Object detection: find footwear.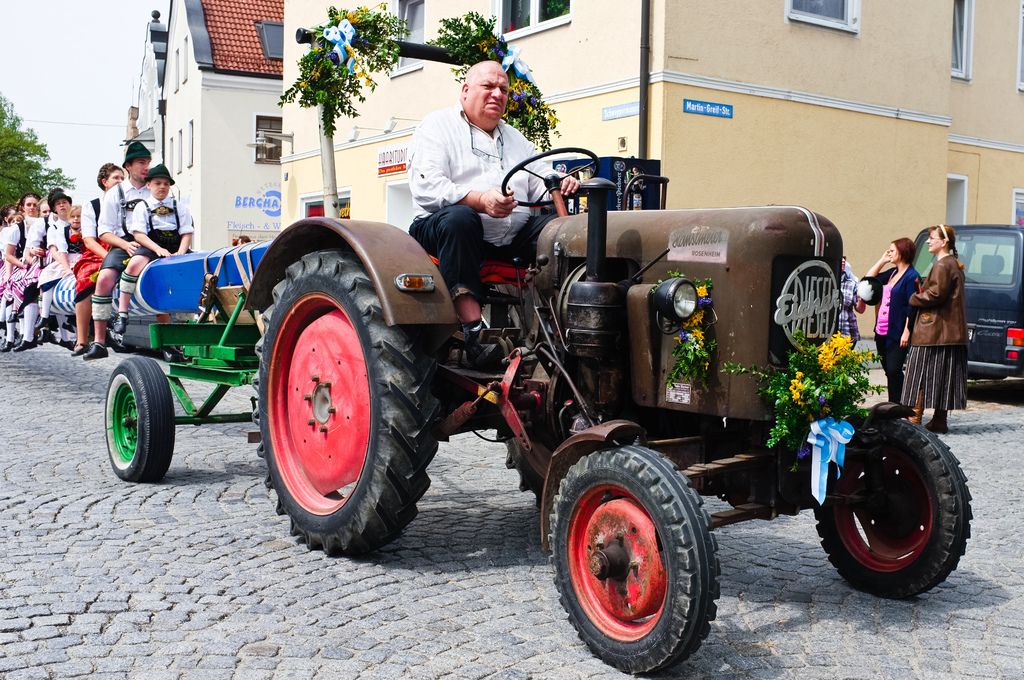
<box>41,327,54,345</box>.
